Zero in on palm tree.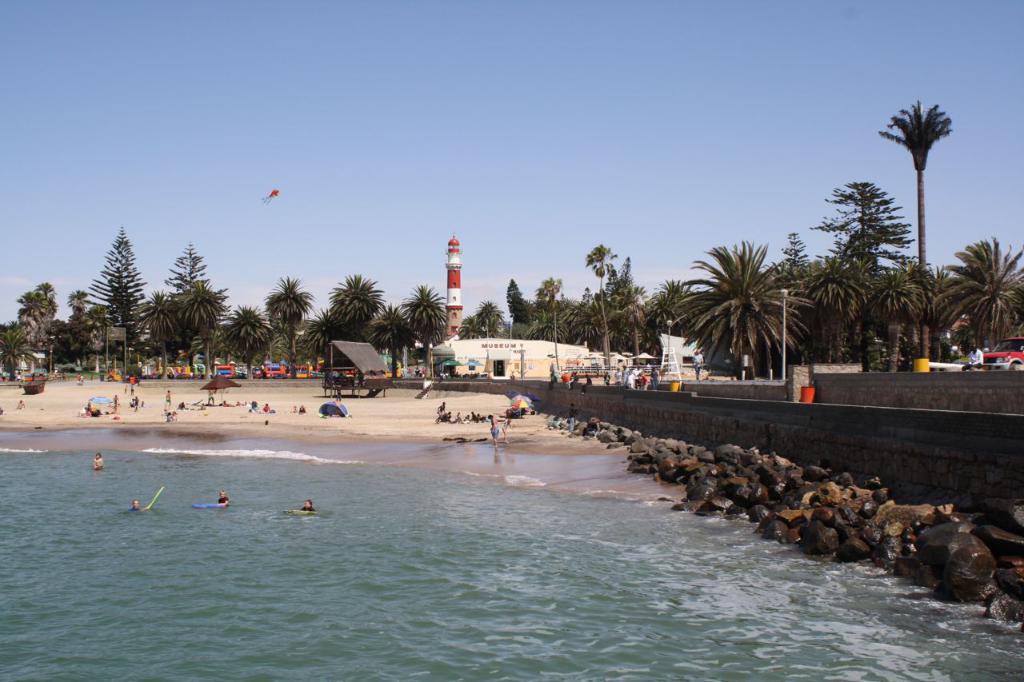
Zeroed in: select_region(83, 250, 141, 337).
